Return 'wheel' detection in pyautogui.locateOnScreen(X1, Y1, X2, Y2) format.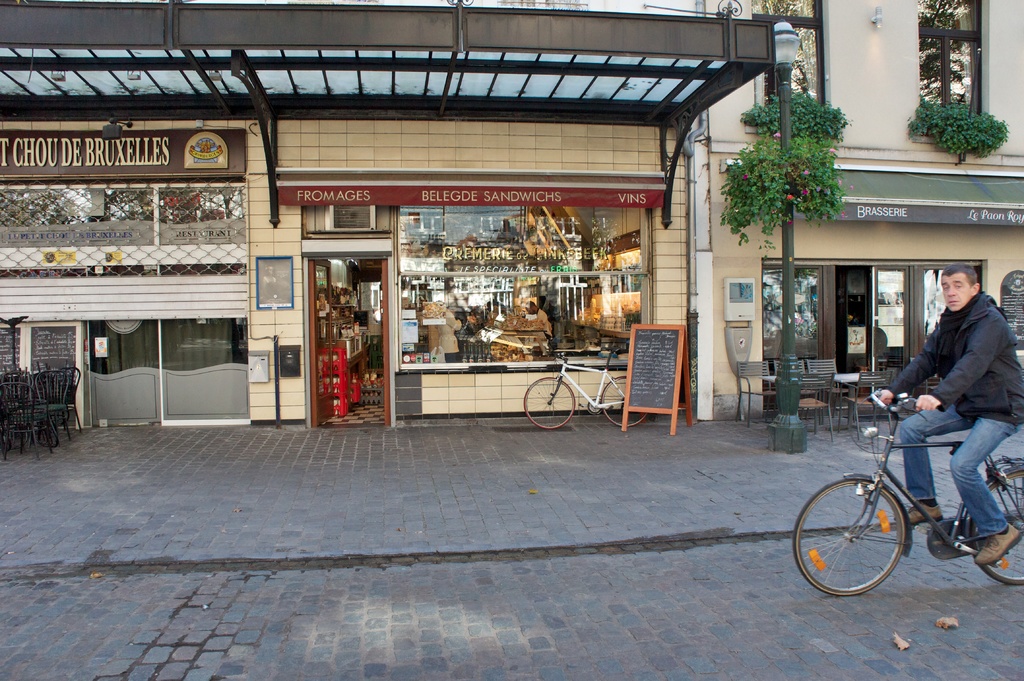
pyautogui.locateOnScreen(601, 373, 650, 431).
